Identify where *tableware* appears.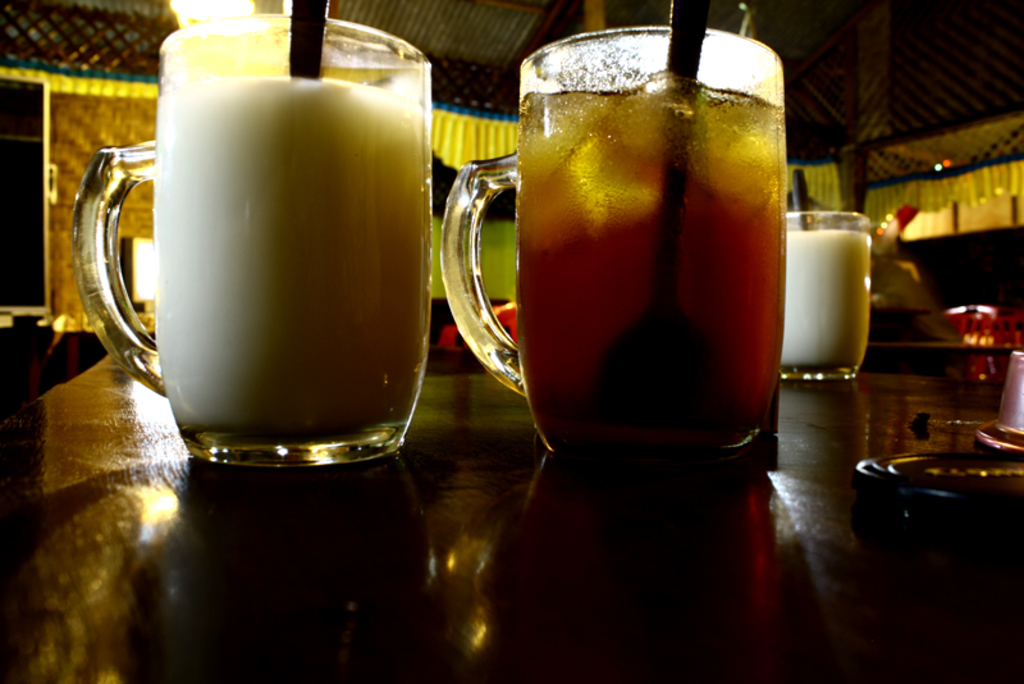
Appears at locate(855, 450, 1023, 507).
